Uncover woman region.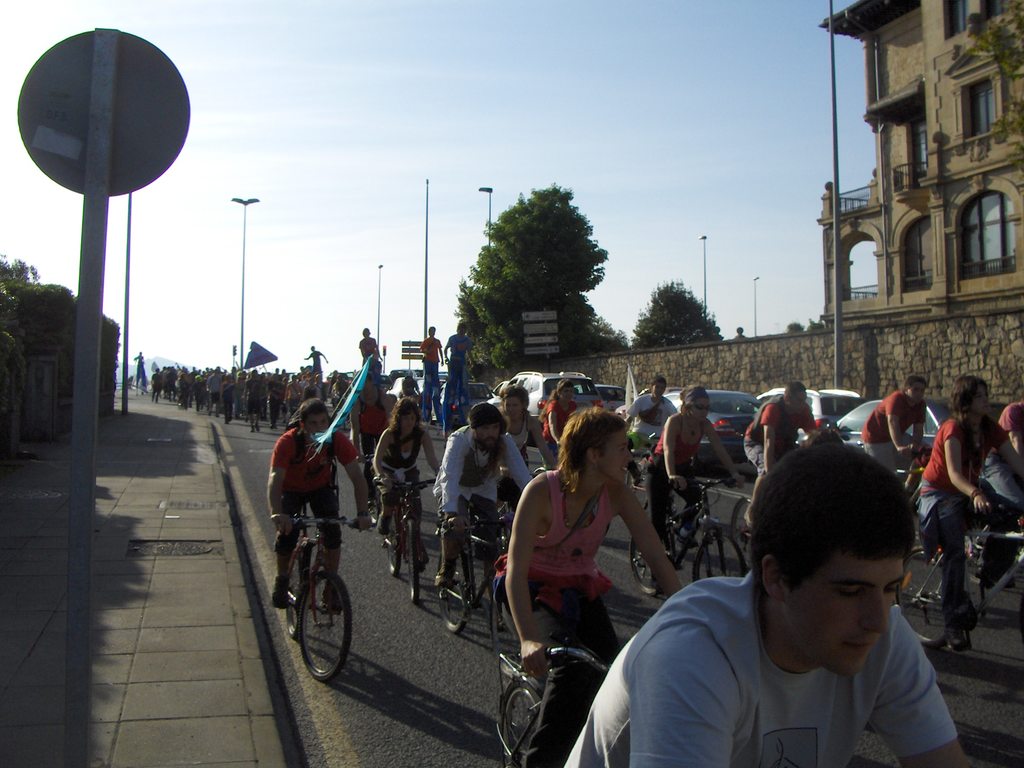
Uncovered: (left=493, top=404, right=695, bottom=767).
